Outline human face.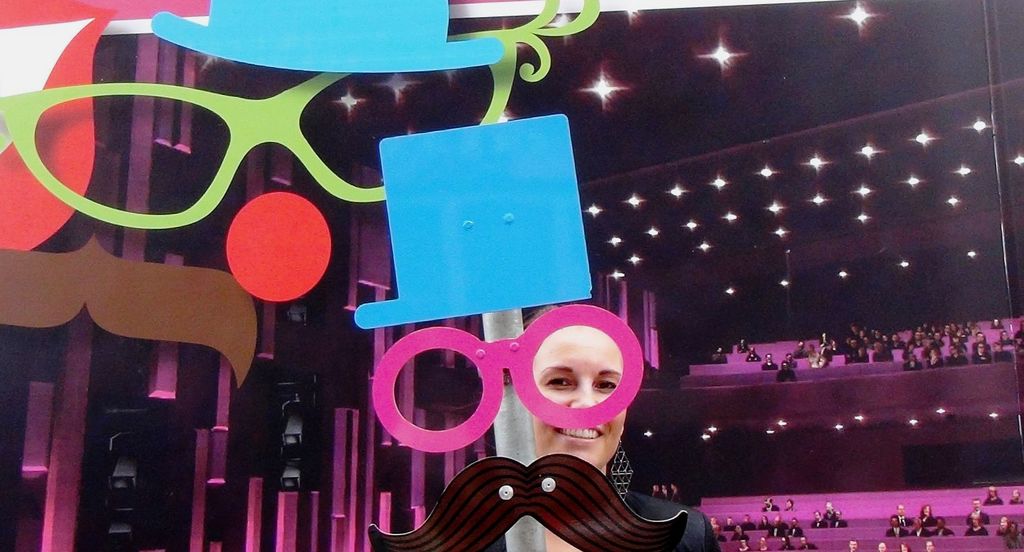
Outline: [x1=523, y1=321, x2=632, y2=470].
